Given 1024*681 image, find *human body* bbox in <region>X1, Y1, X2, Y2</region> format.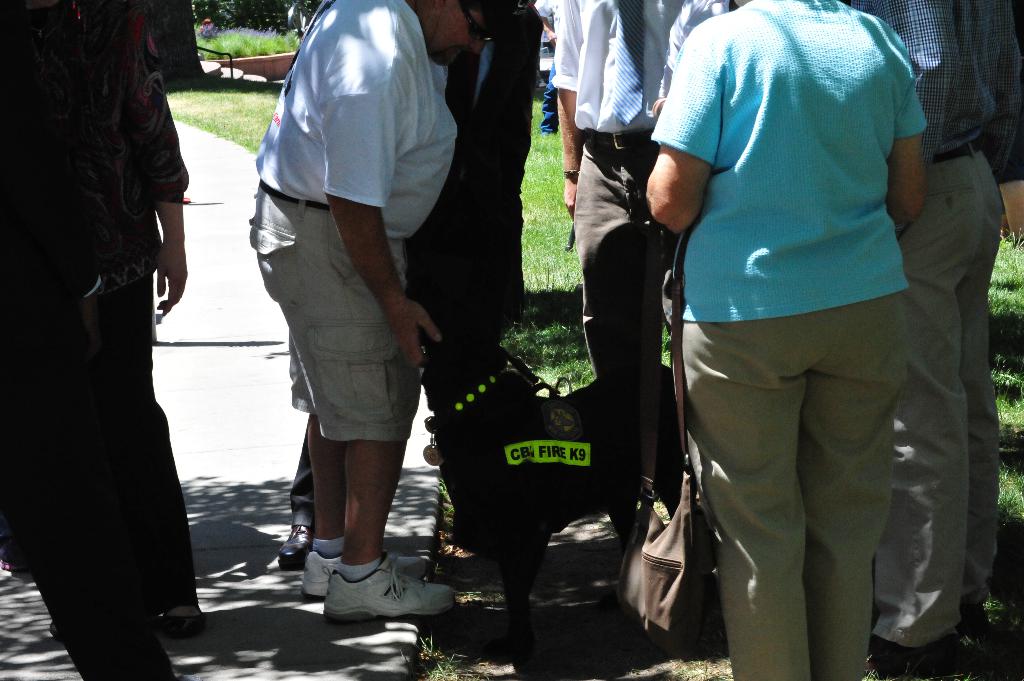
<region>636, 0, 938, 680</region>.
